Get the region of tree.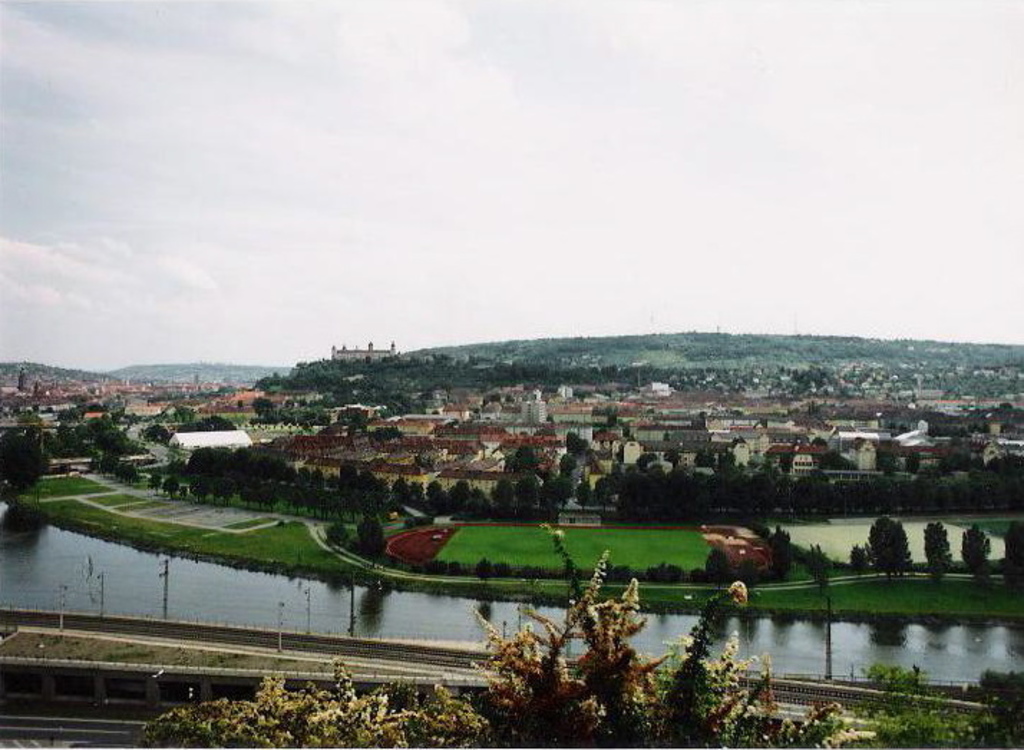
l=954, t=519, r=1002, b=588.
